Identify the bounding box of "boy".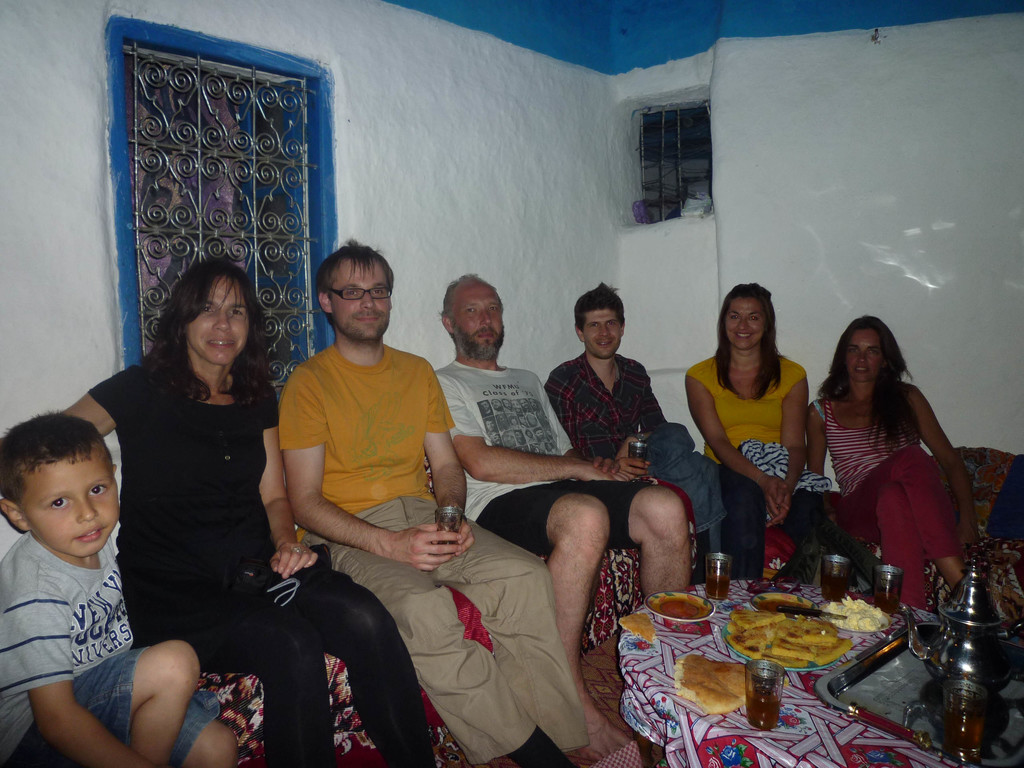
bbox=[0, 400, 172, 761].
